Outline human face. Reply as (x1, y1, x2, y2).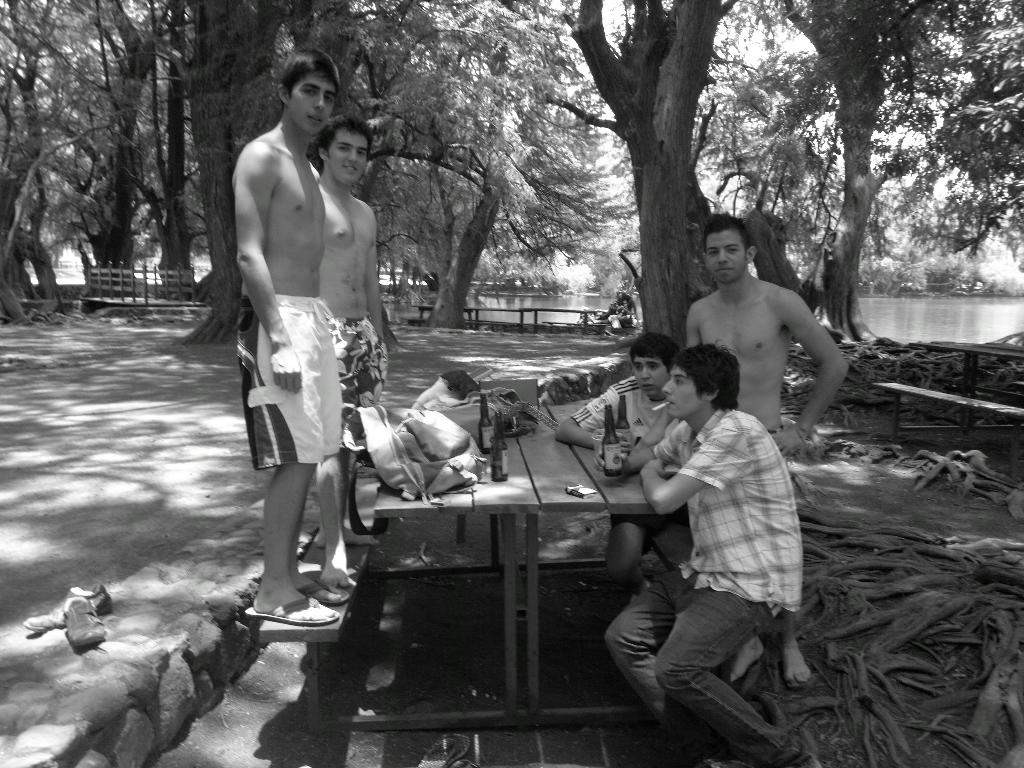
(628, 352, 675, 394).
